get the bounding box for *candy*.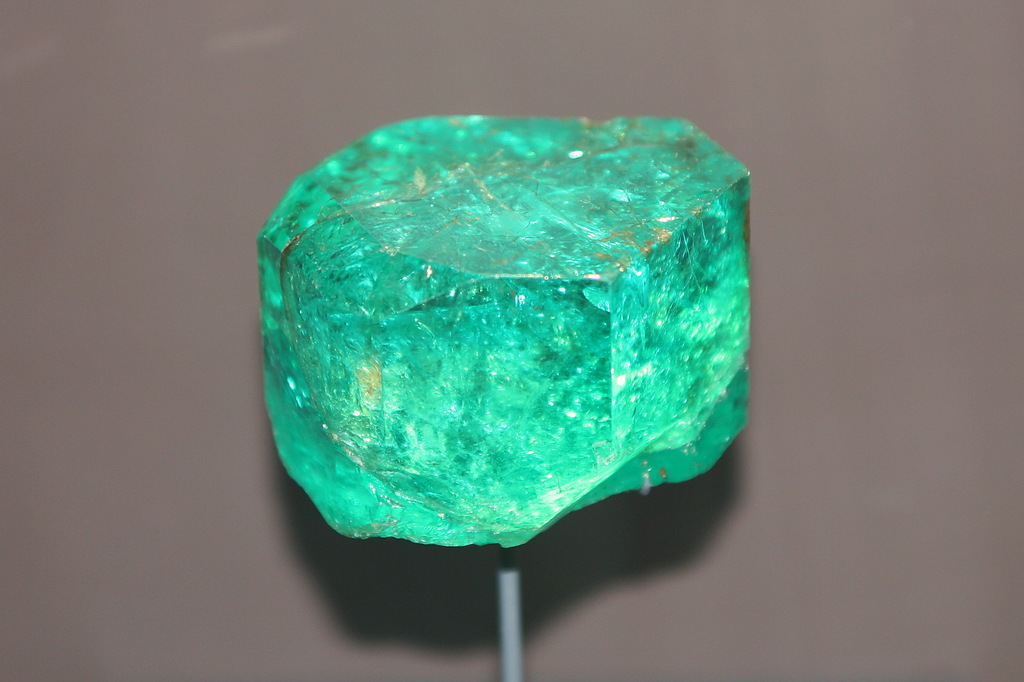
bbox=[260, 111, 755, 551].
